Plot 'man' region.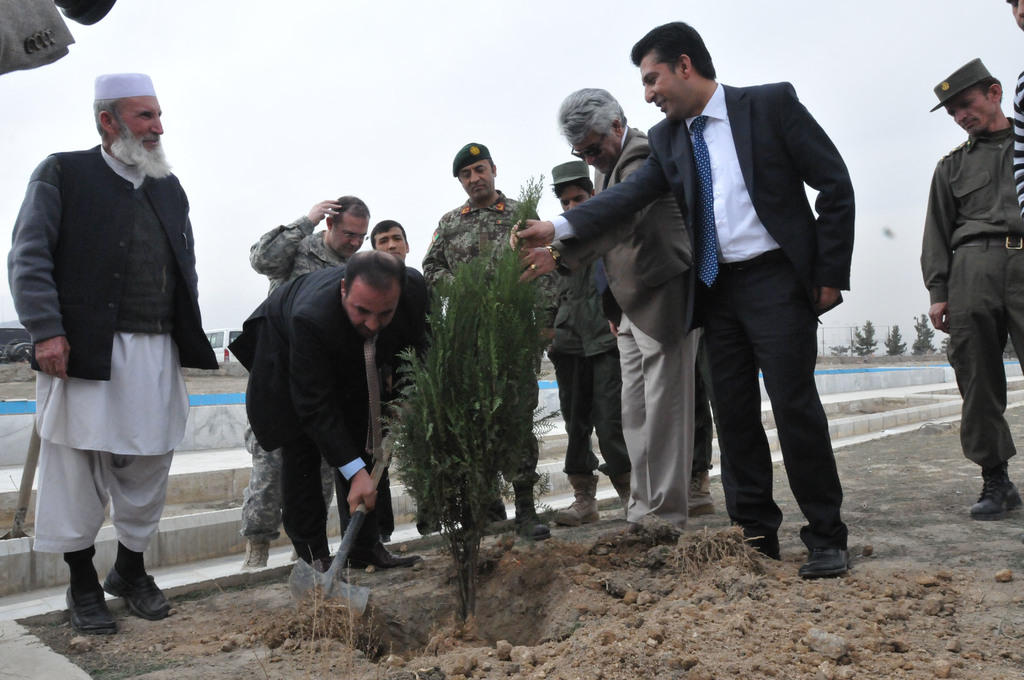
Plotted at {"x1": 231, "y1": 195, "x2": 378, "y2": 574}.
